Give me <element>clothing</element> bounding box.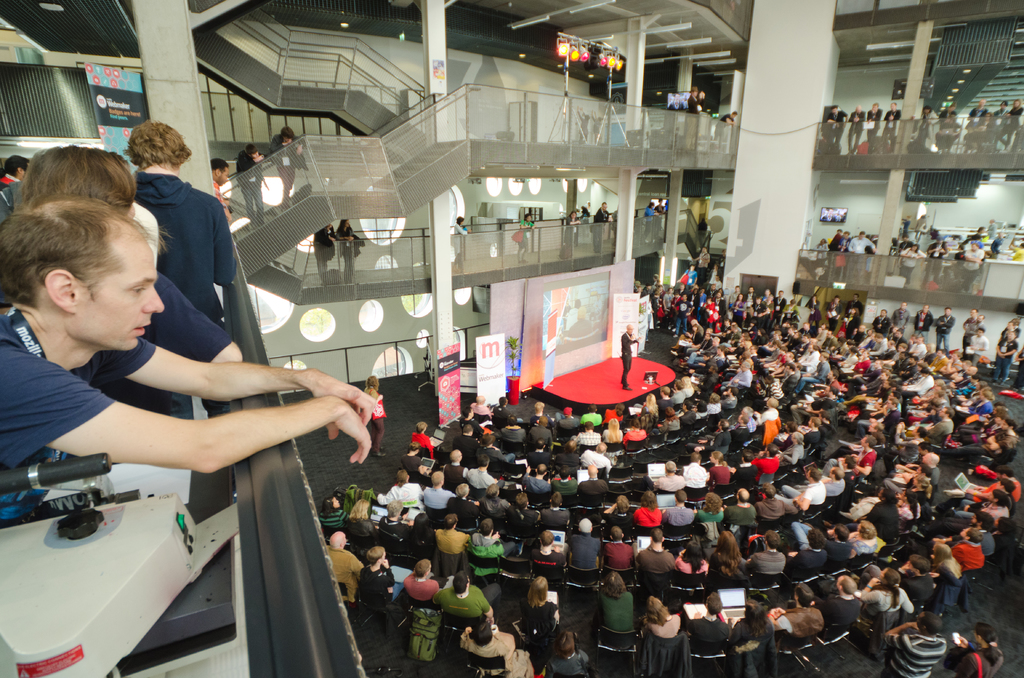
(left=650, top=611, right=680, bottom=644).
